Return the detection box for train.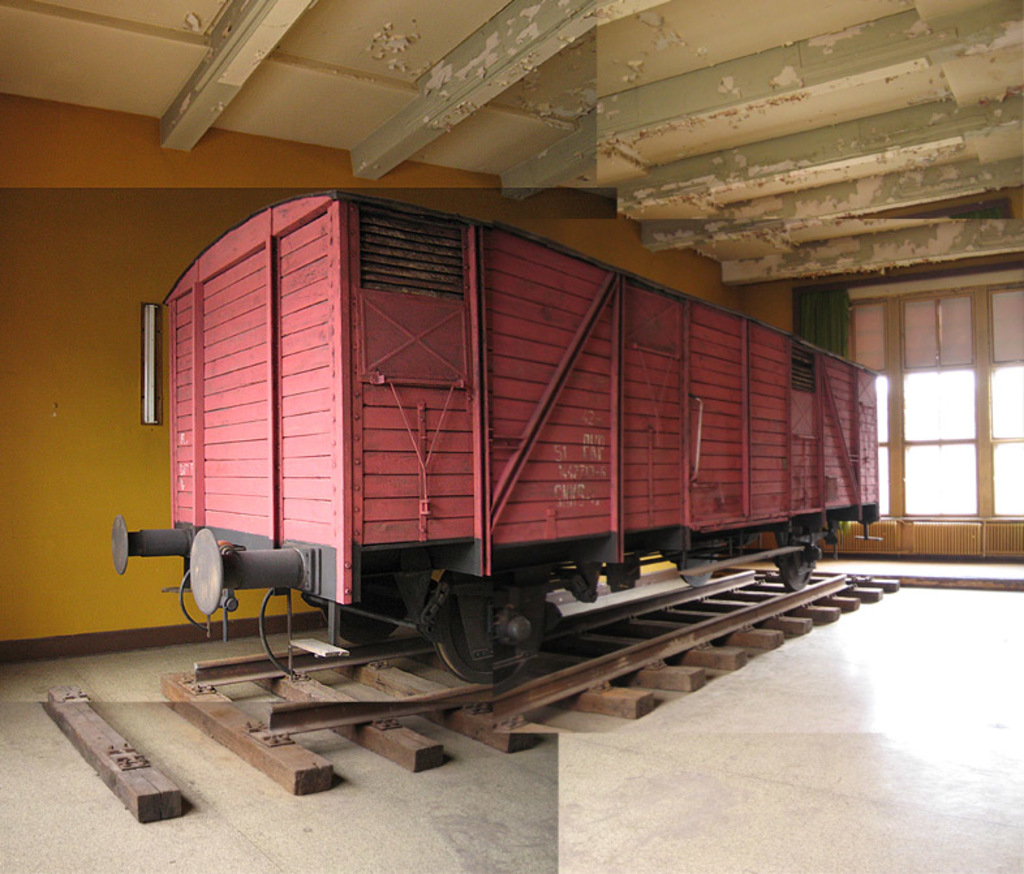
111 186 883 679.
